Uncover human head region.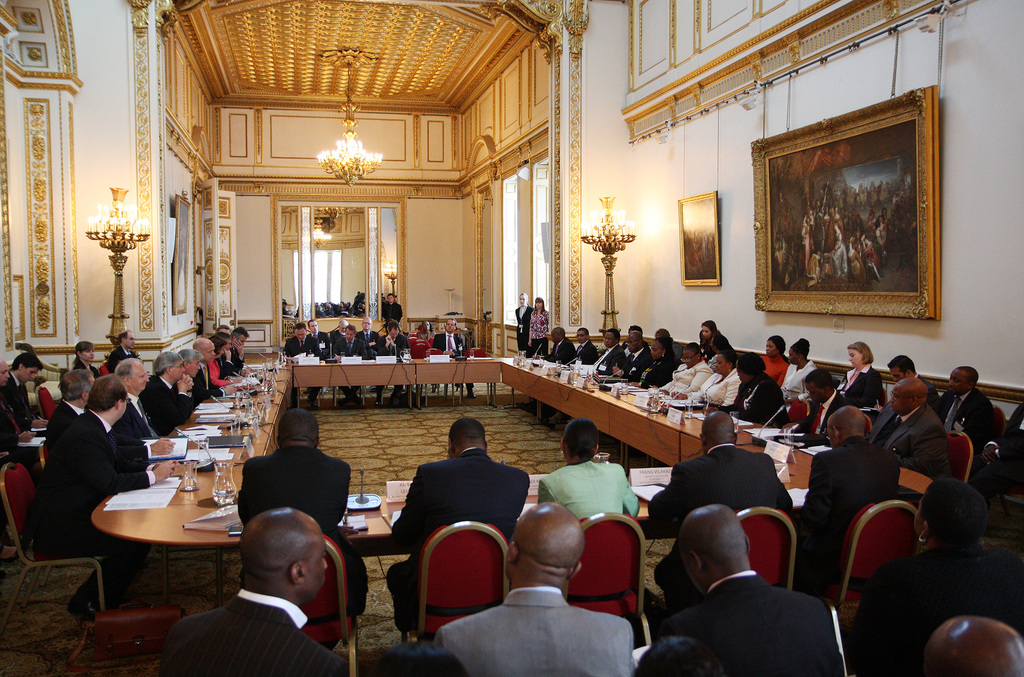
Uncovered: [left=626, top=330, right=643, bottom=351].
